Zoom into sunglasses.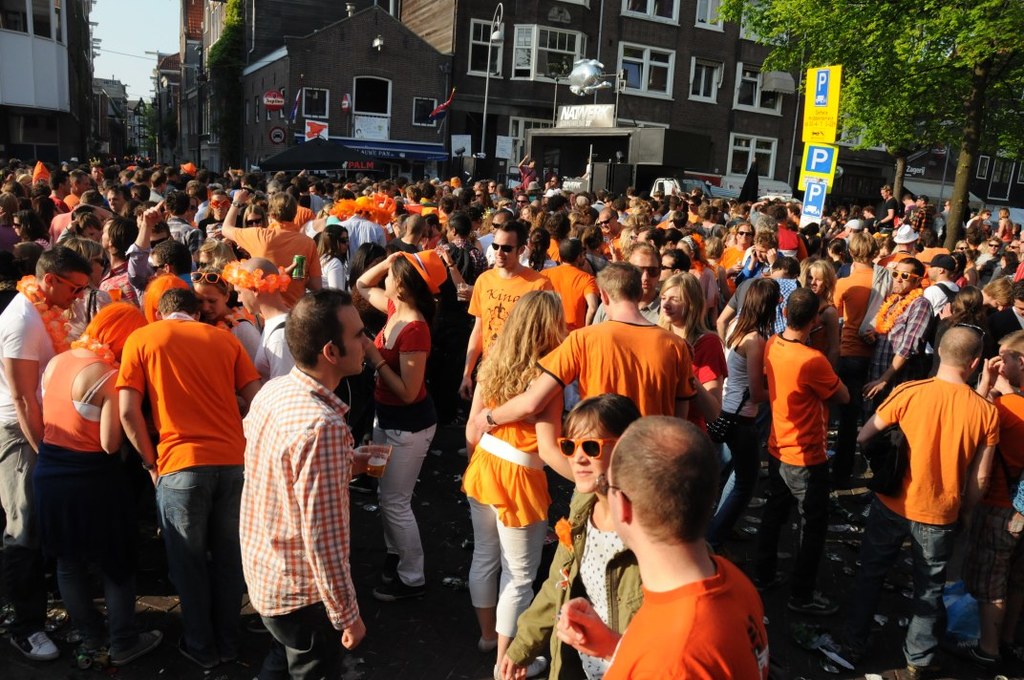
Zoom target: rect(246, 219, 264, 225).
